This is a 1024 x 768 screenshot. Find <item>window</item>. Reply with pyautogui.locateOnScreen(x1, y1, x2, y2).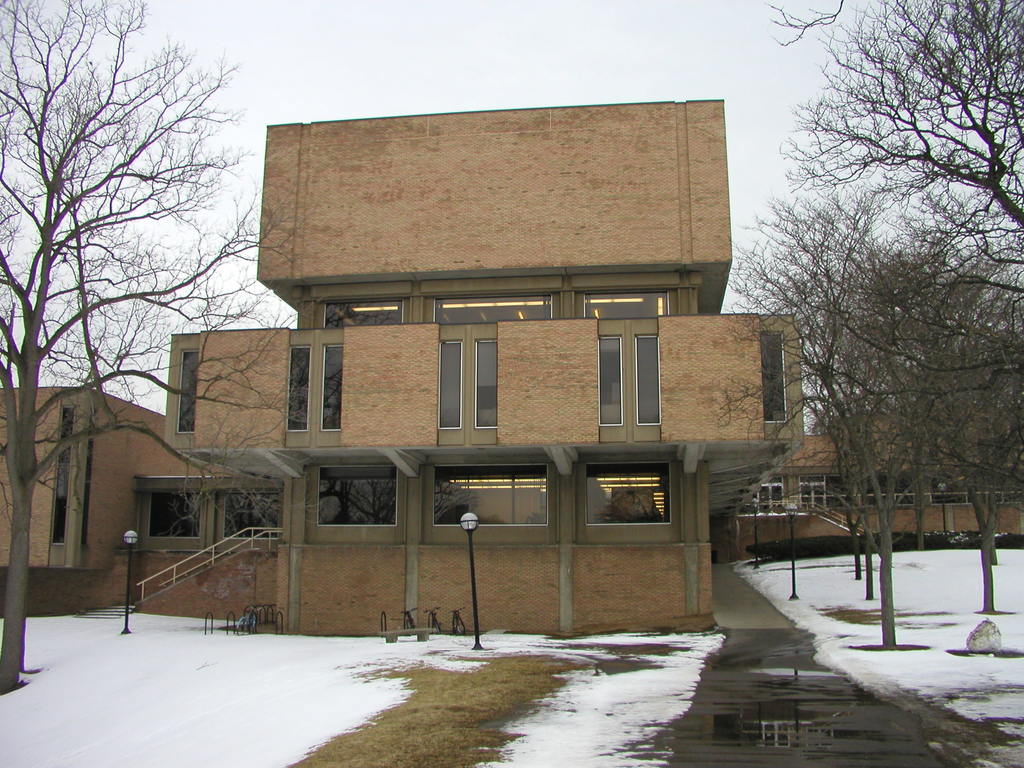
pyautogui.locateOnScreen(426, 299, 562, 320).
